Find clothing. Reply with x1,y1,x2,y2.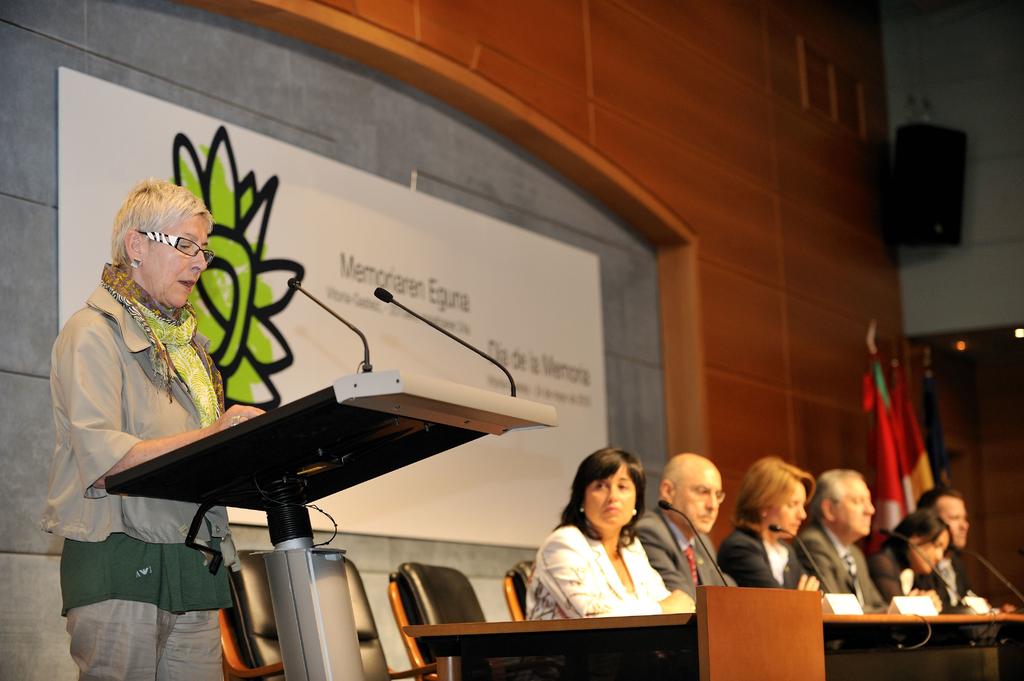
717,523,826,602.
